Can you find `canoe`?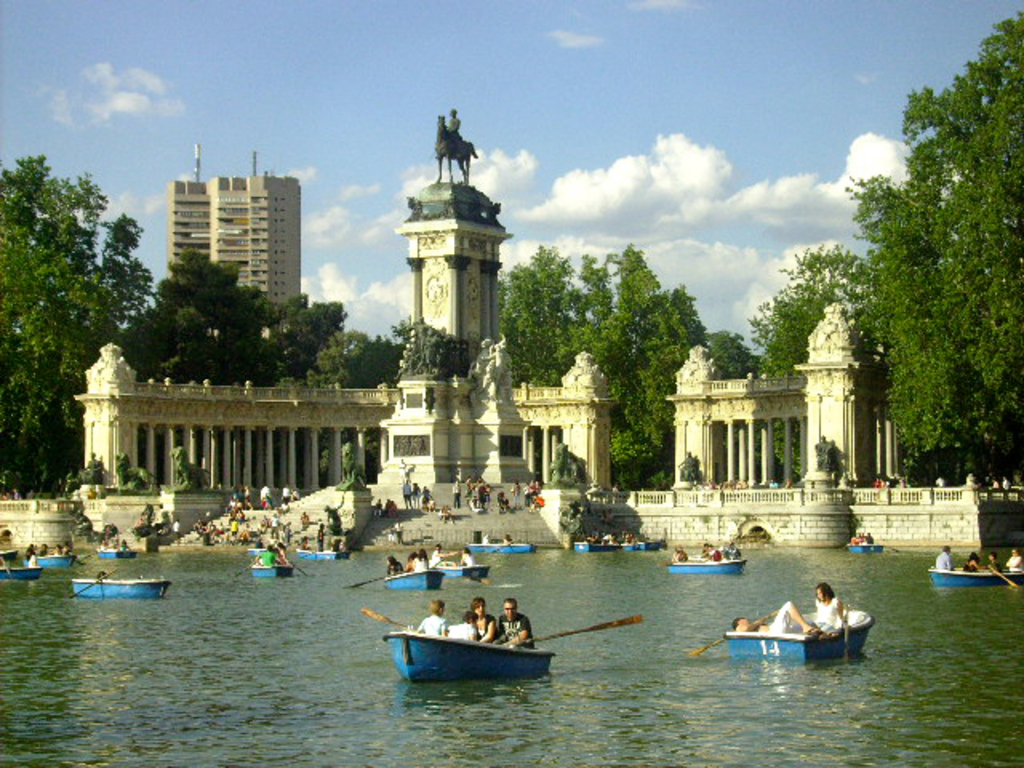
Yes, bounding box: bbox=(70, 578, 170, 602).
